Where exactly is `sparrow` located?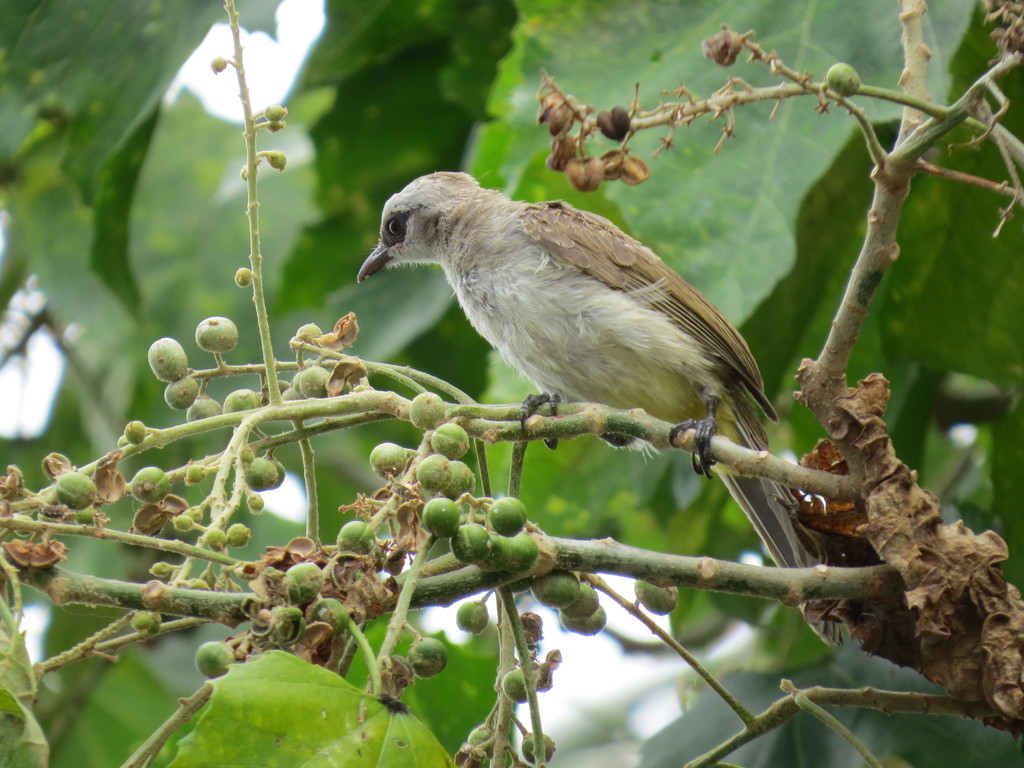
Its bounding box is [355, 171, 842, 651].
